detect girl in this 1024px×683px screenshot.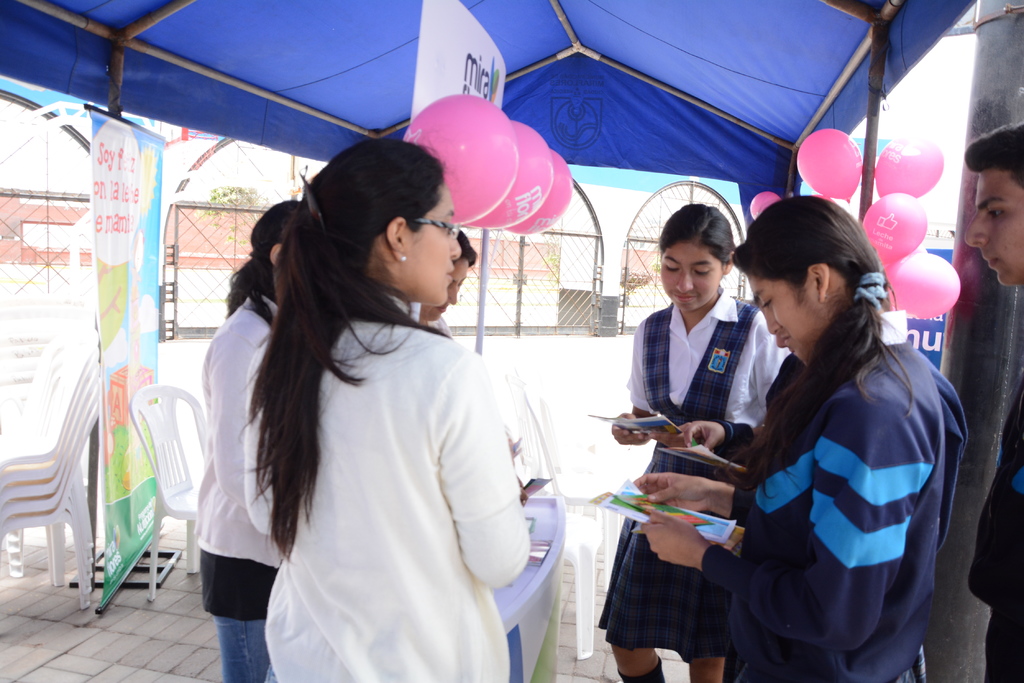
Detection: [x1=639, y1=193, x2=970, y2=682].
